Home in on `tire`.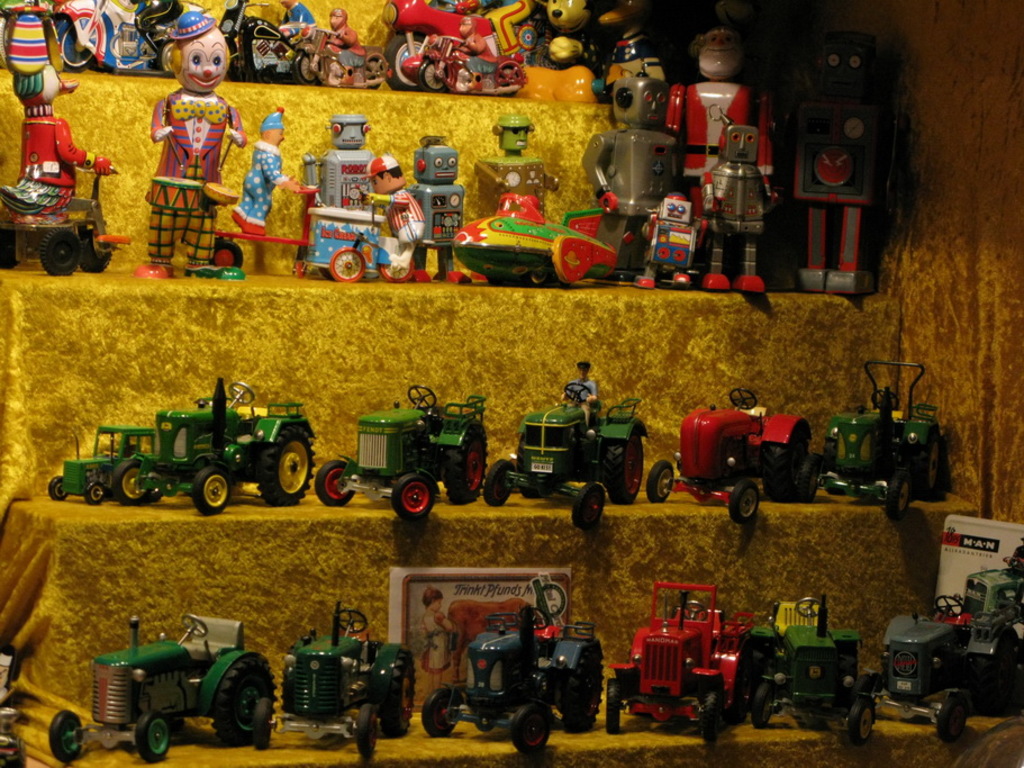
Homed in at {"x1": 489, "y1": 62, "x2": 531, "y2": 96}.
